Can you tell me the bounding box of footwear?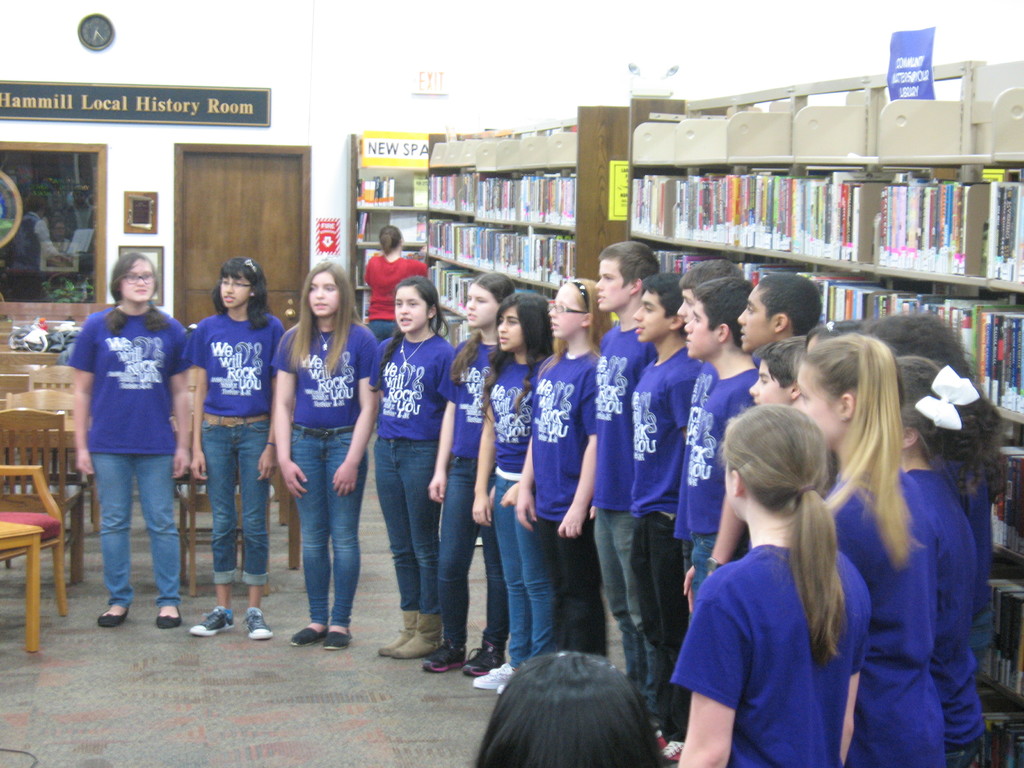
bbox=(420, 642, 466, 673).
